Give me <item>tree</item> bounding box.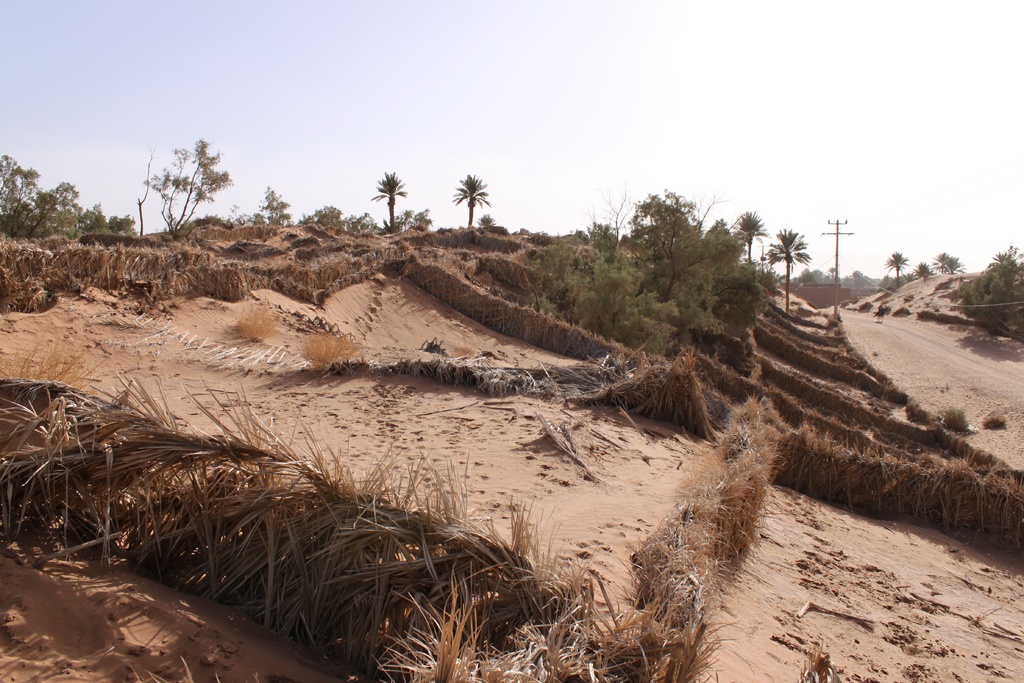
[913, 263, 932, 285].
